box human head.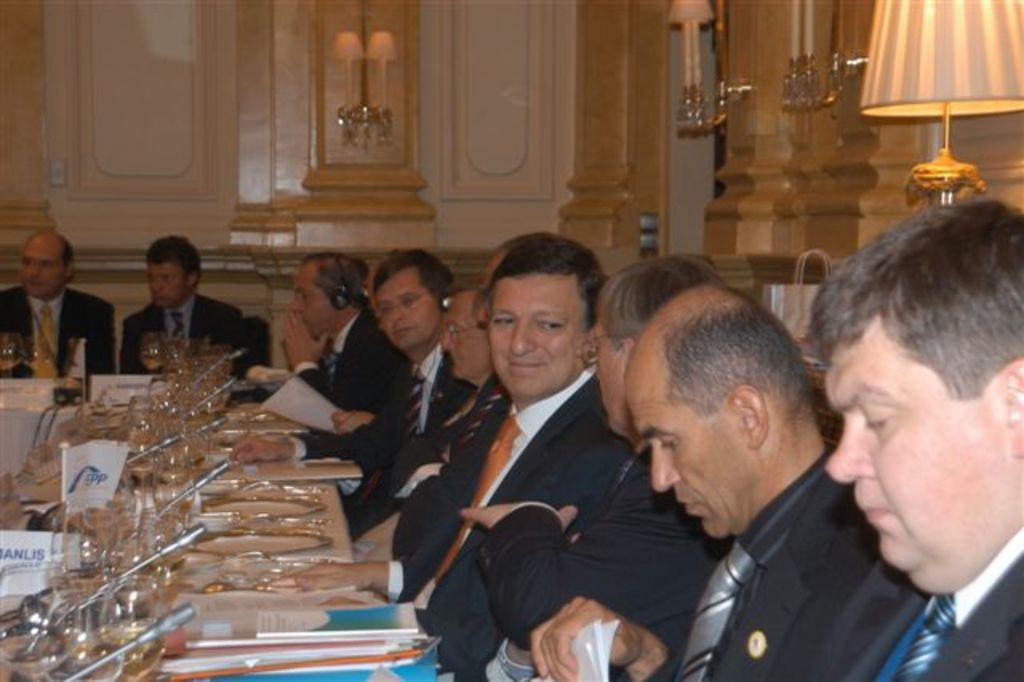
(left=19, top=226, right=77, bottom=303).
